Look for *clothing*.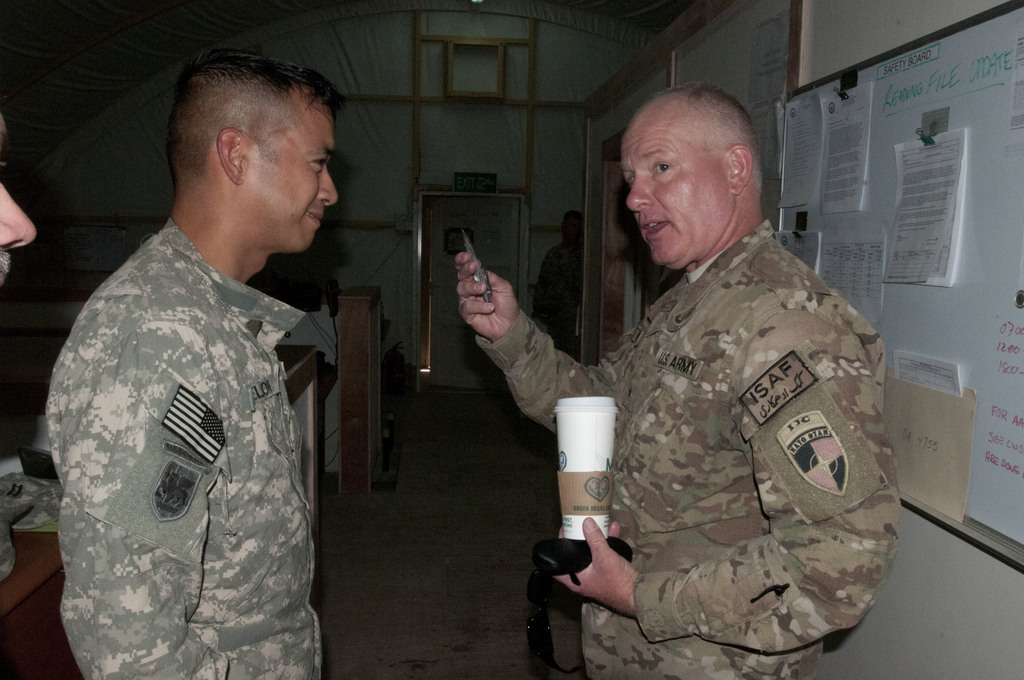
Found: 535 152 913 663.
